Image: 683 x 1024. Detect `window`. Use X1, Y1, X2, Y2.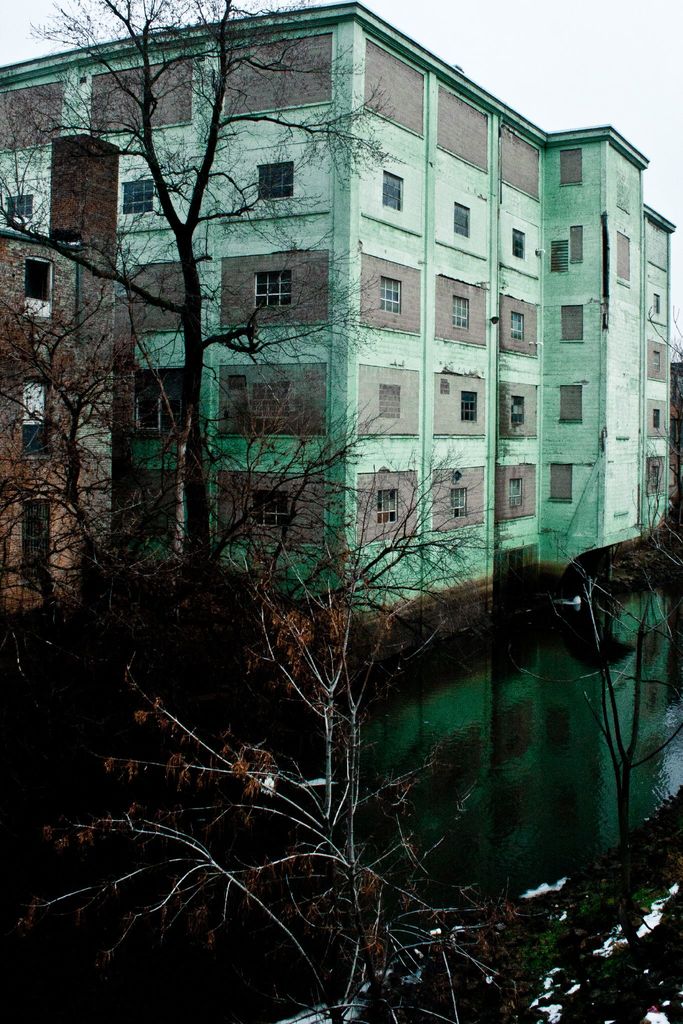
509, 475, 523, 504.
